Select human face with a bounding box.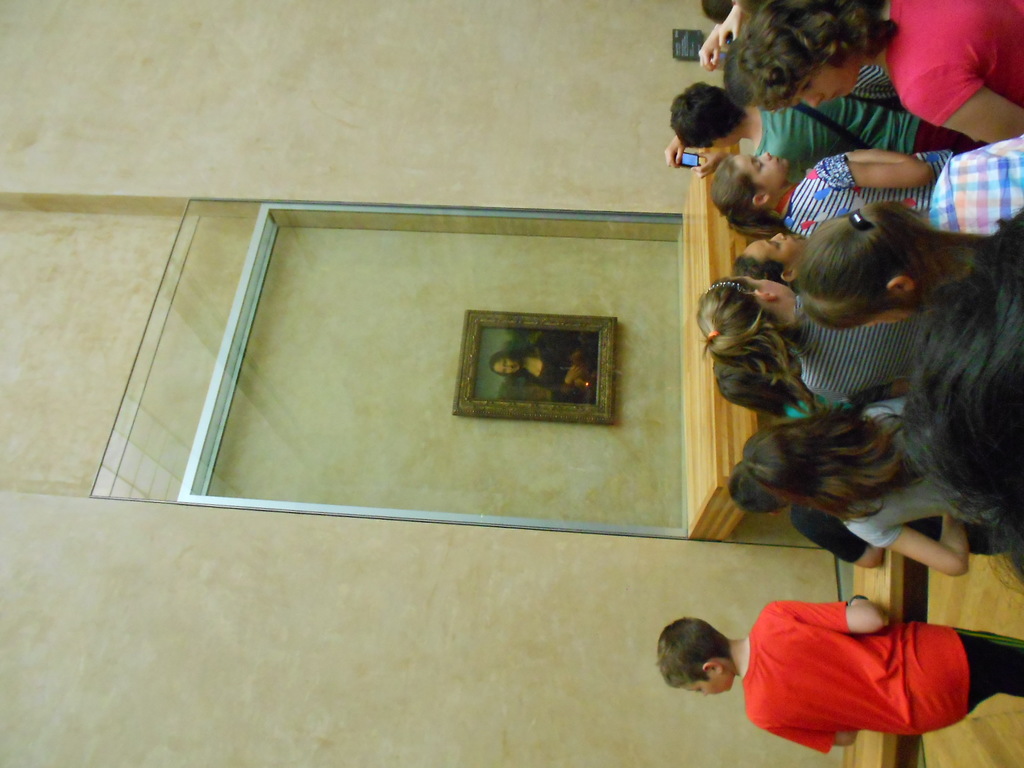
bbox=(748, 232, 808, 265).
